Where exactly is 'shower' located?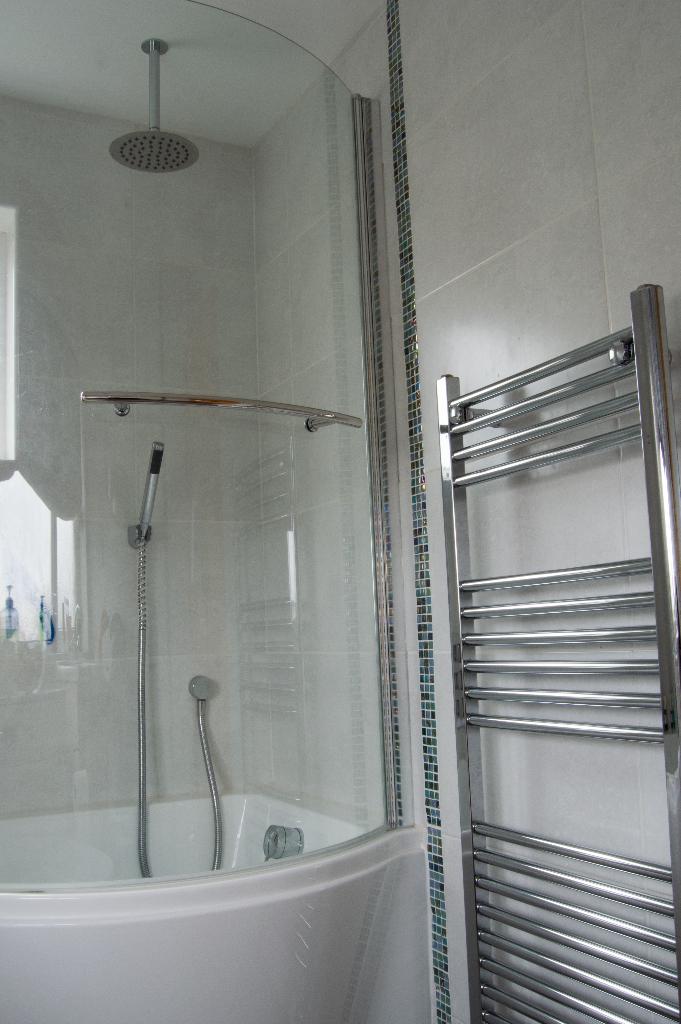
Its bounding box is BBox(108, 33, 199, 173).
